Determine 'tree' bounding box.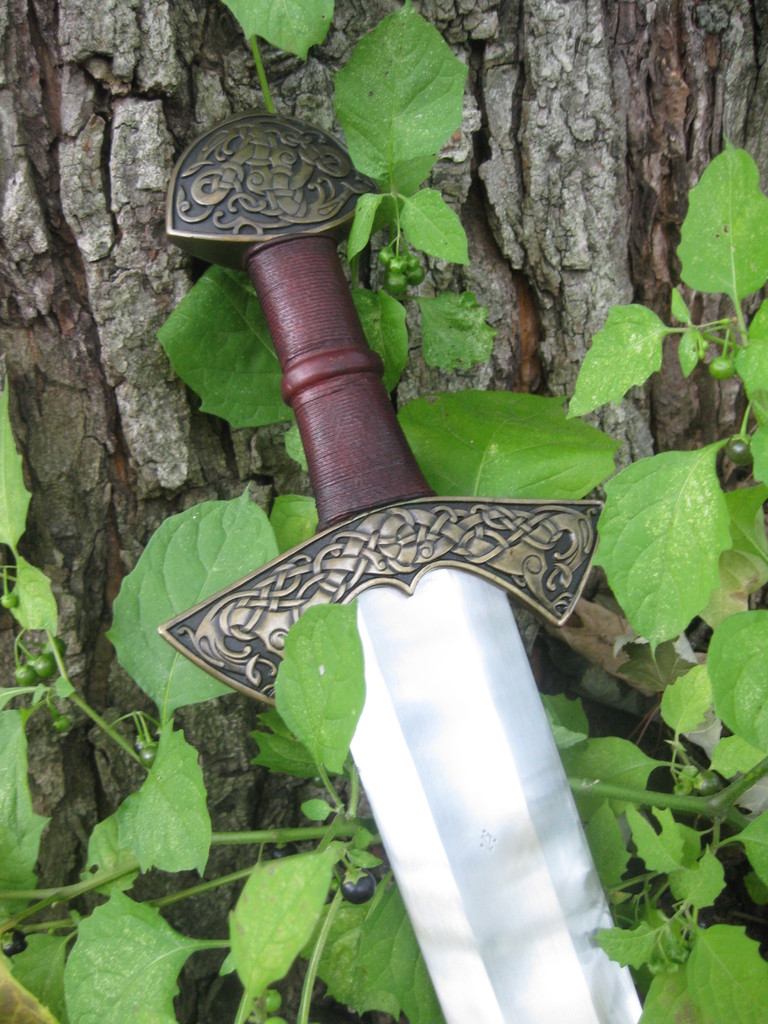
Determined: {"left": 0, "top": 0, "right": 767, "bottom": 1023}.
